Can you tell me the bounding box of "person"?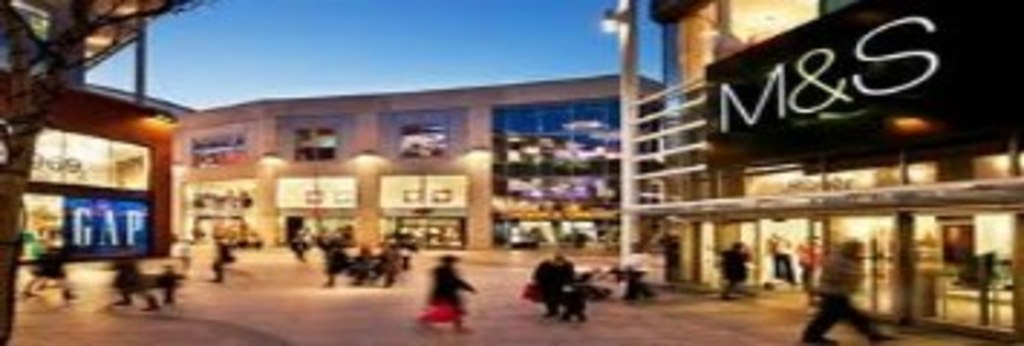
bbox(710, 236, 764, 309).
